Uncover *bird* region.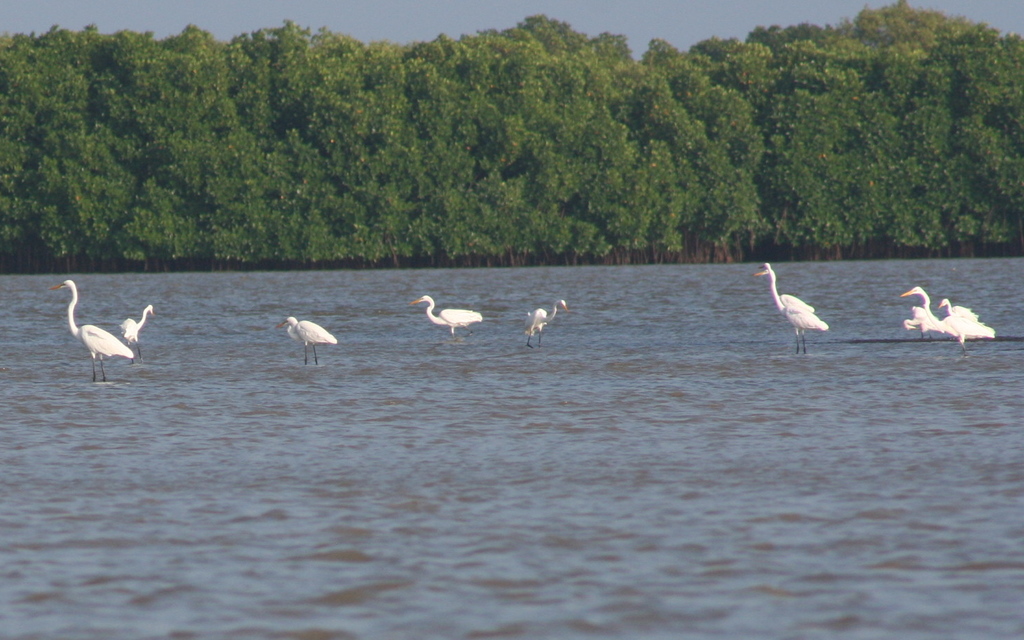
Uncovered: {"left": 524, "top": 294, "right": 571, "bottom": 347}.
